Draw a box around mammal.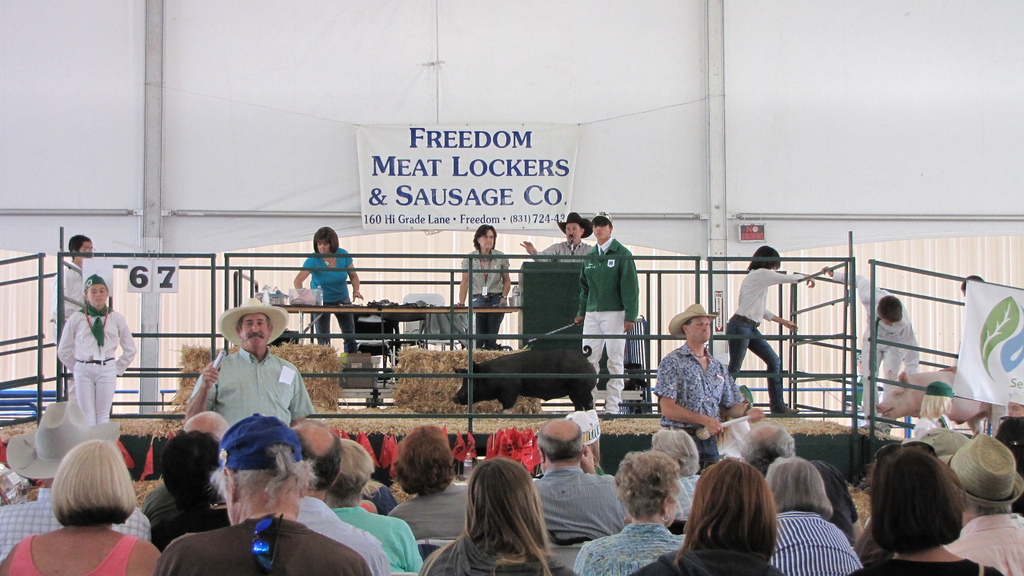
[x1=725, y1=244, x2=815, y2=413].
